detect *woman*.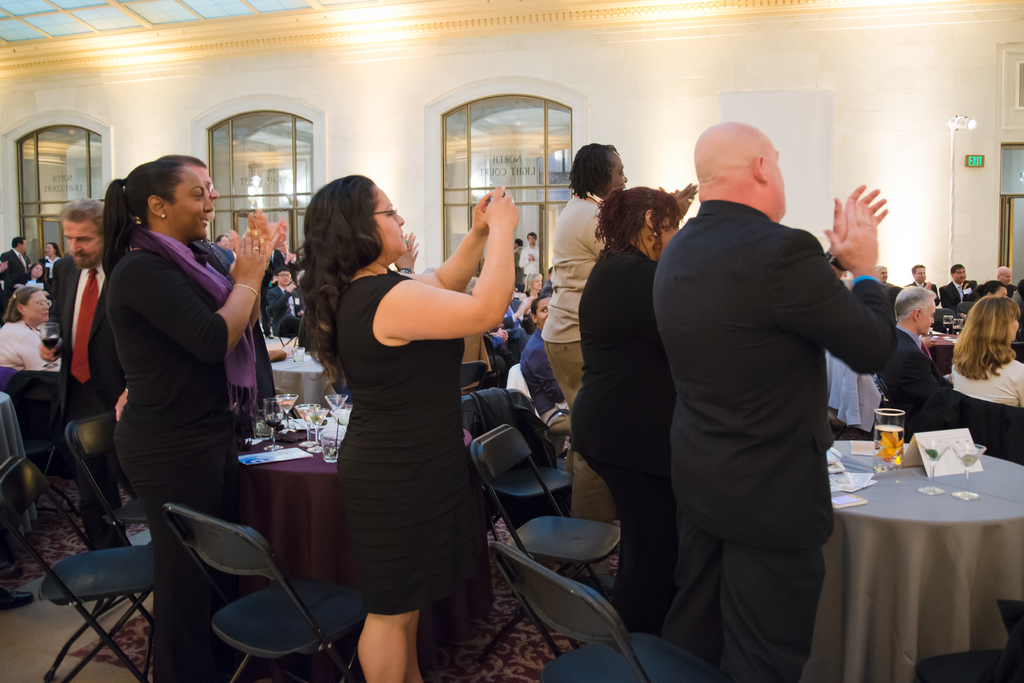
Detected at {"x1": 97, "y1": 166, "x2": 269, "y2": 682}.
